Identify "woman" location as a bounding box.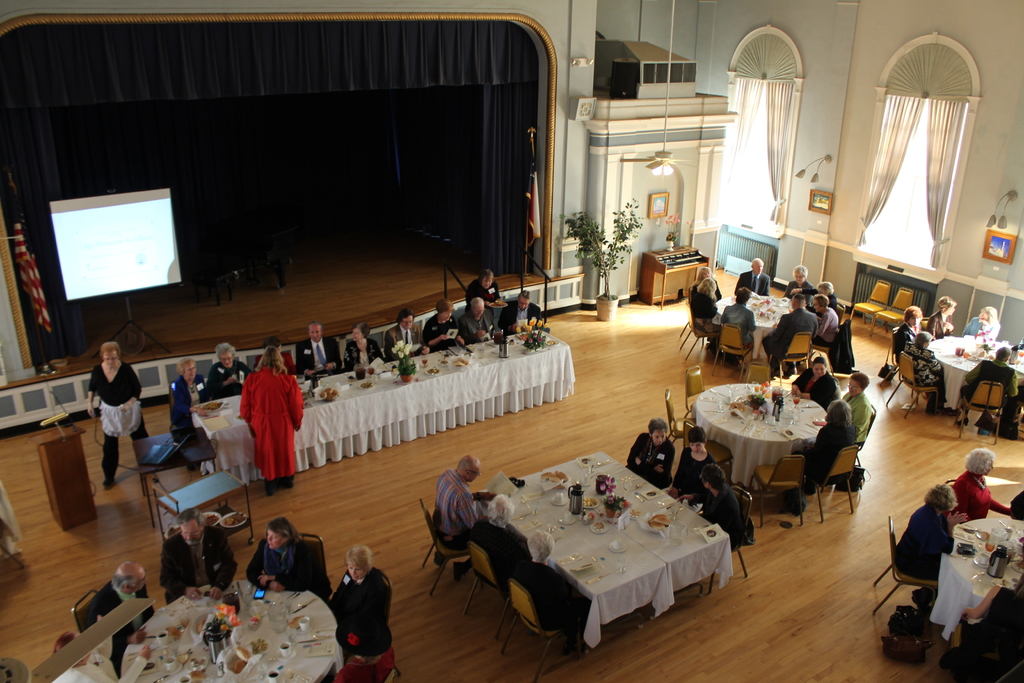
463:268:504:323.
